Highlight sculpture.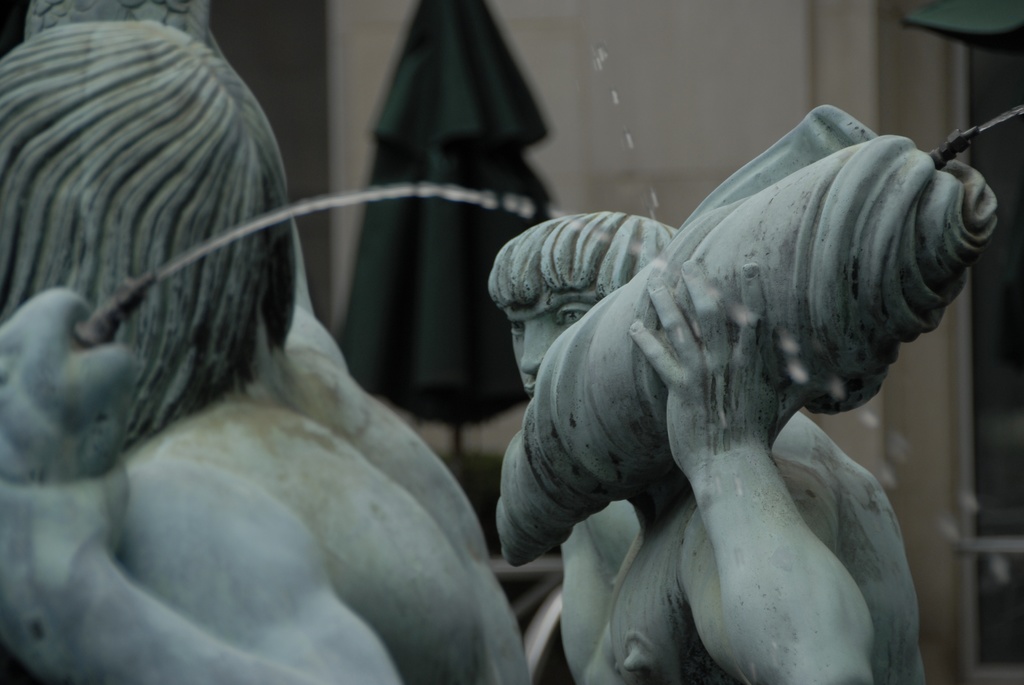
Highlighted region: locate(465, 104, 1013, 683).
